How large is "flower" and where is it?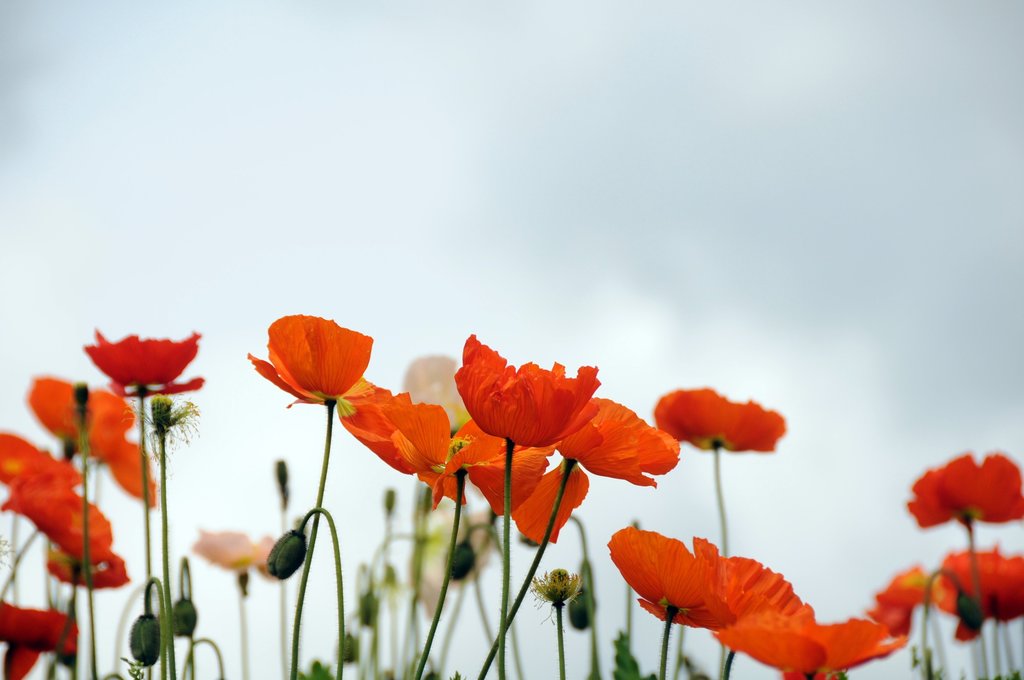
Bounding box: (x1=510, y1=465, x2=595, y2=549).
